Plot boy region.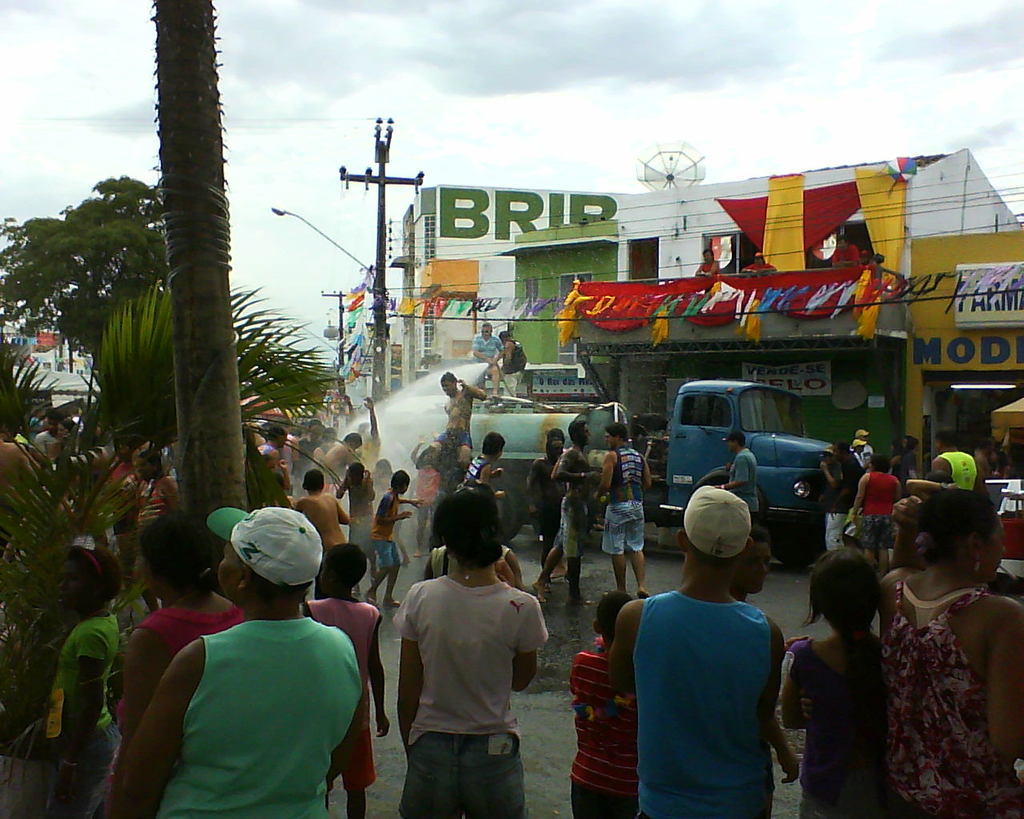
Plotted at (left=311, top=429, right=361, bottom=469).
